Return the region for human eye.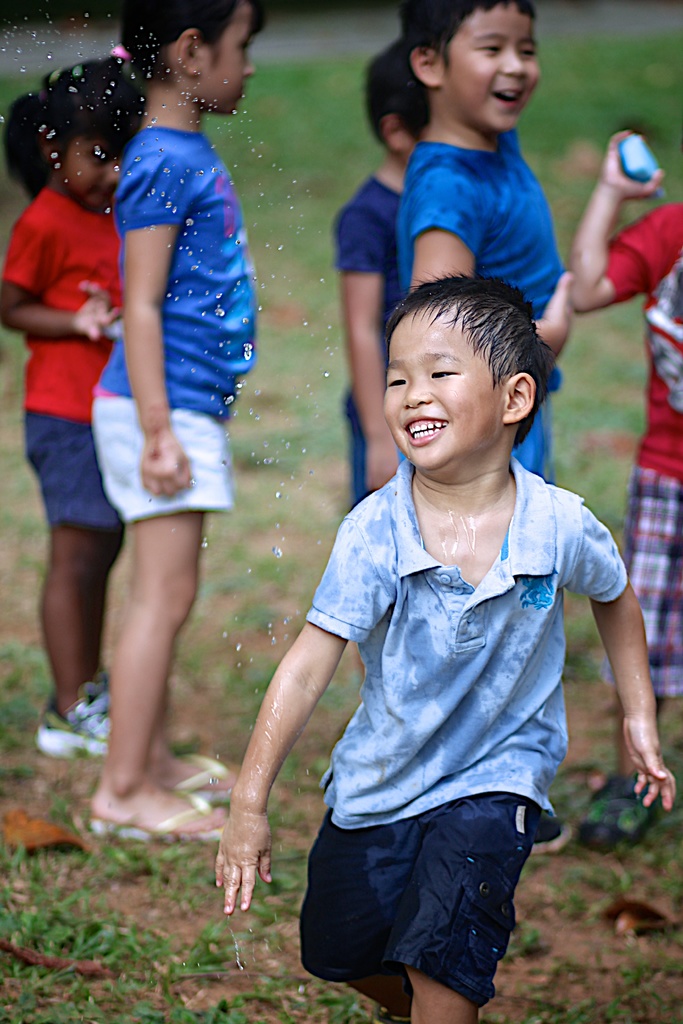
x1=520, y1=44, x2=537, y2=58.
